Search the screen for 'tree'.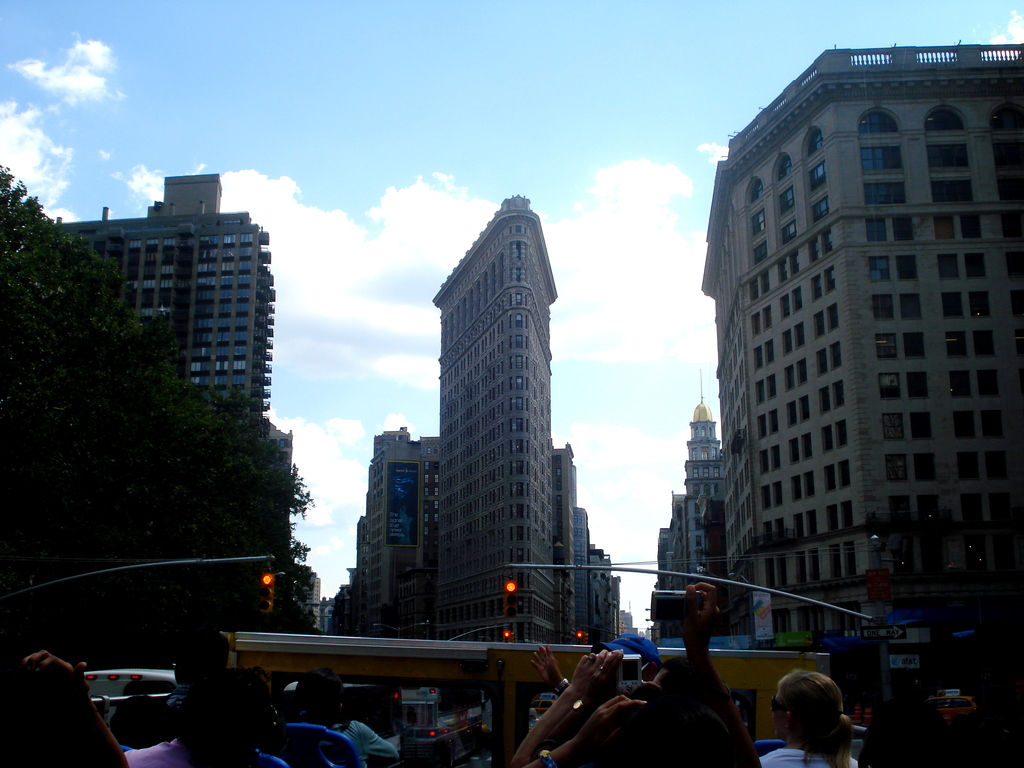
Found at (0,157,320,688).
